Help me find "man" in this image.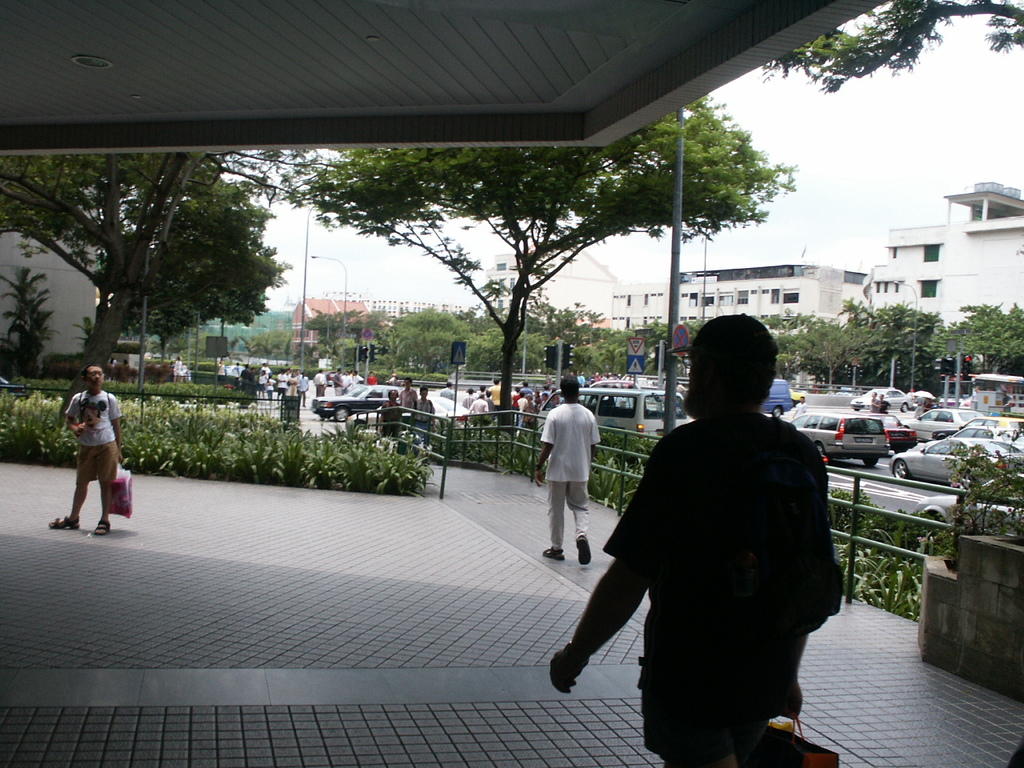
Found it: box=[880, 392, 890, 410].
